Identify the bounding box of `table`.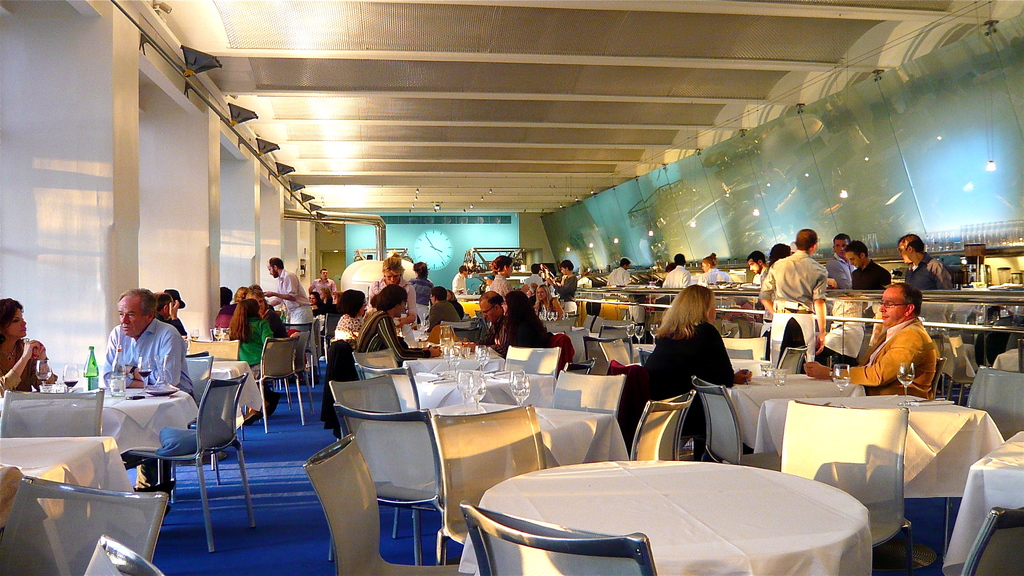
BBox(0, 372, 204, 510).
